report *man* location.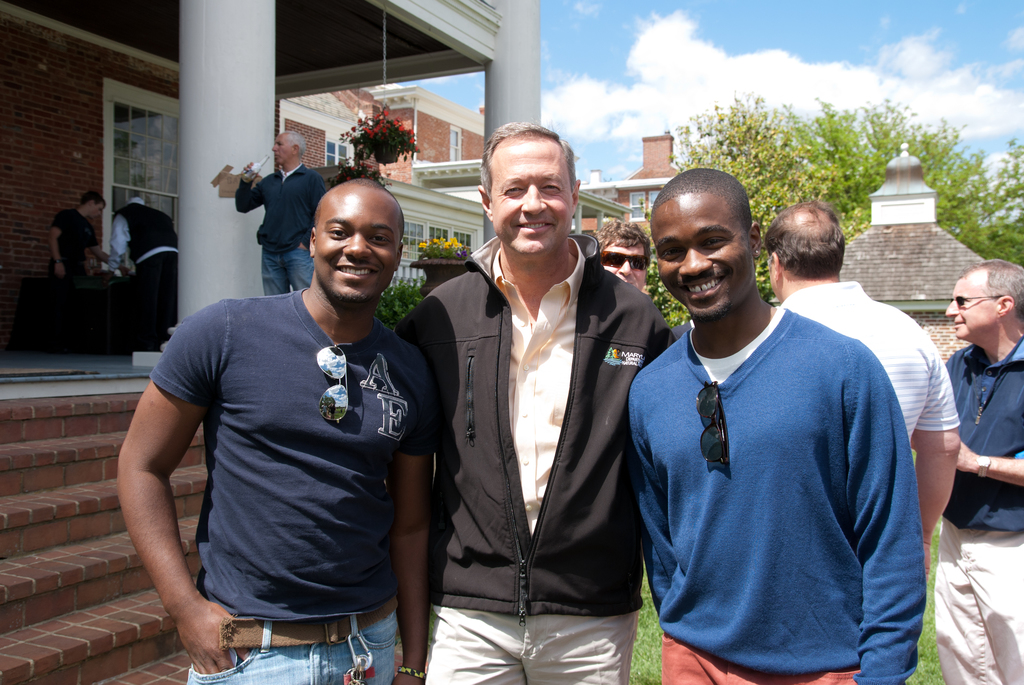
Report: {"x1": 109, "y1": 168, "x2": 436, "y2": 684}.
